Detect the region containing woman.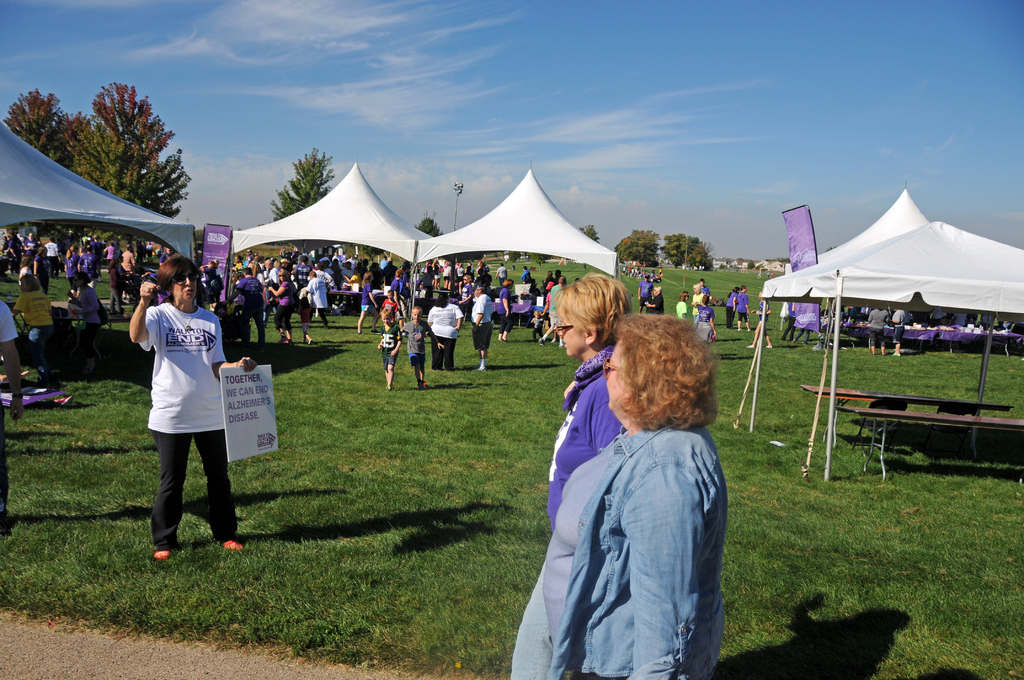
bbox(783, 300, 794, 341).
